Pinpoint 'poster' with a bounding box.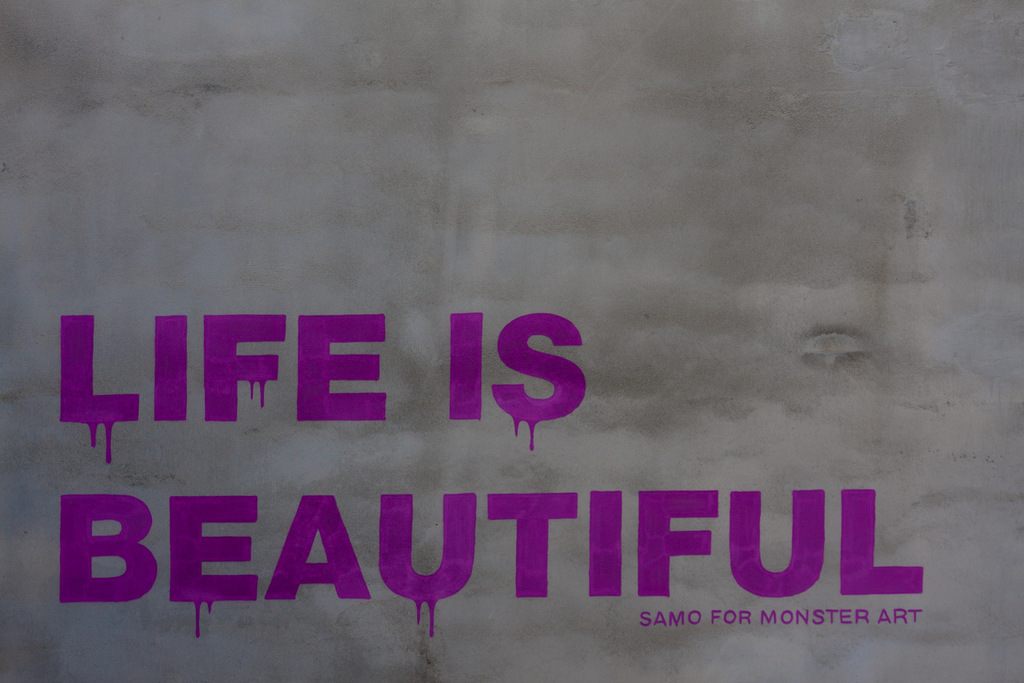
[0, 0, 1023, 682].
